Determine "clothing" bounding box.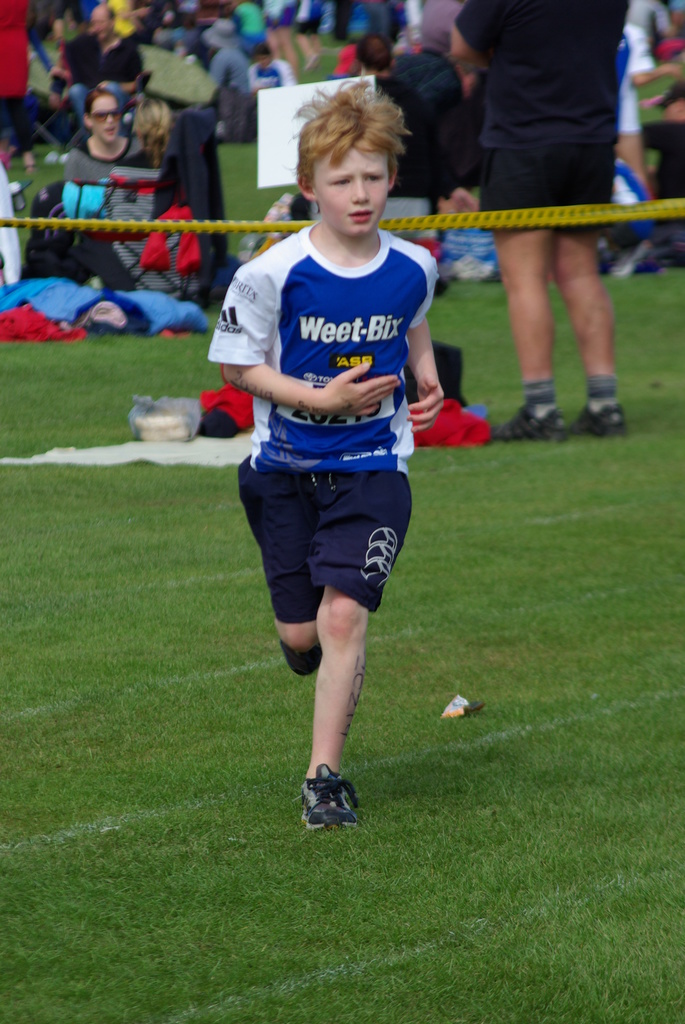
Determined: (left=56, top=147, right=187, bottom=300).
